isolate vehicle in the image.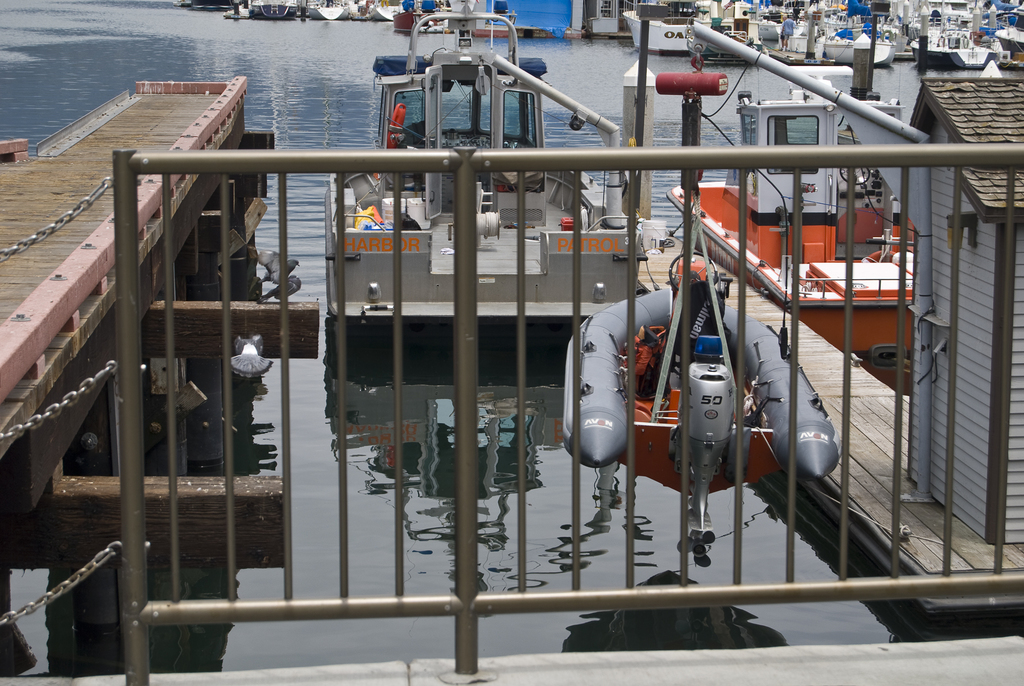
Isolated region: box(666, 0, 915, 393).
